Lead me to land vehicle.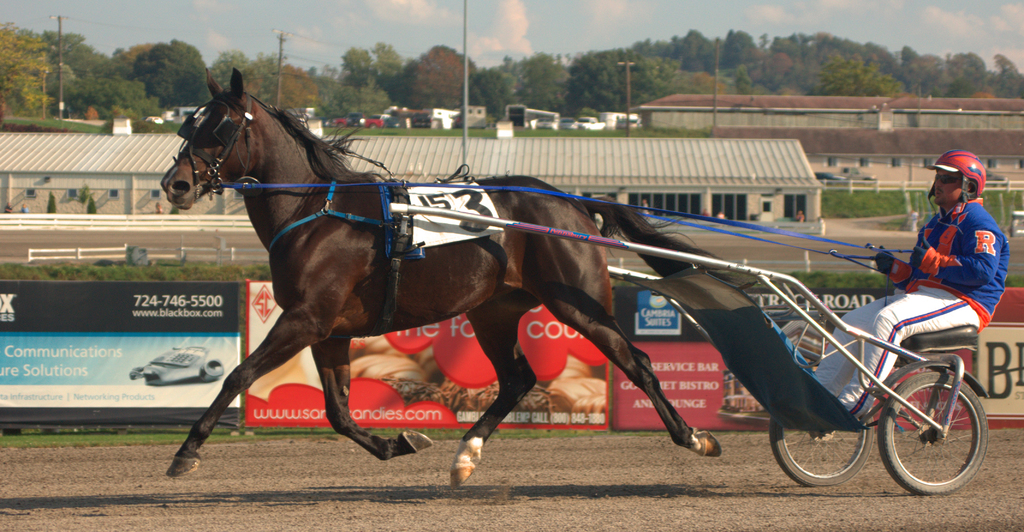
Lead to BBox(390, 206, 988, 494).
